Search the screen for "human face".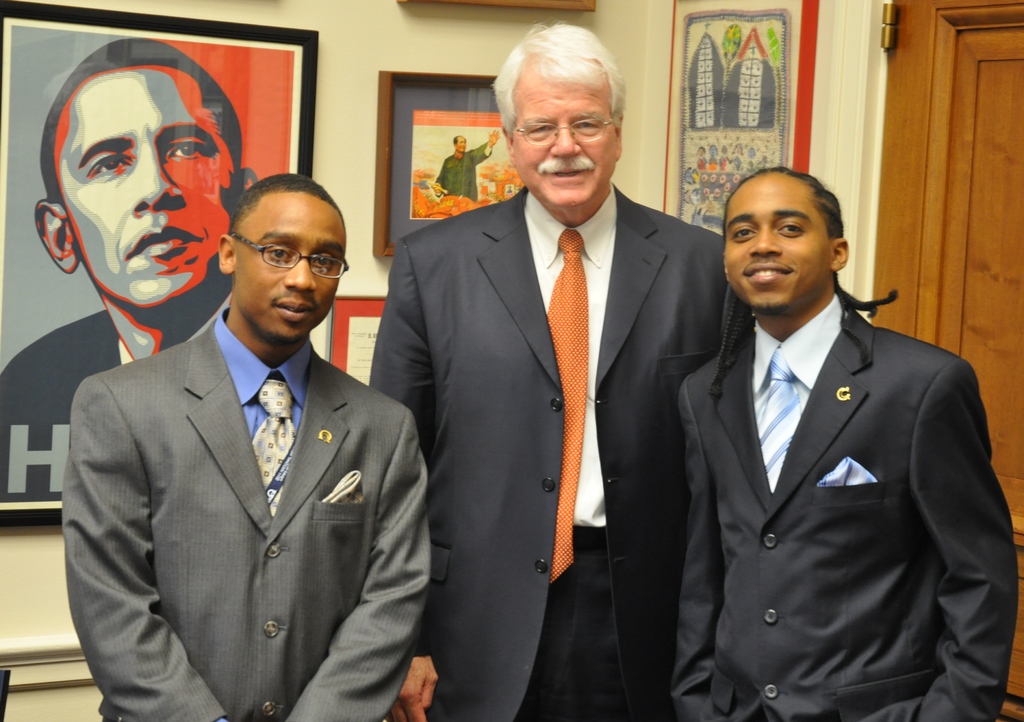
Found at {"x1": 723, "y1": 177, "x2": 834, "y2": 318}.
